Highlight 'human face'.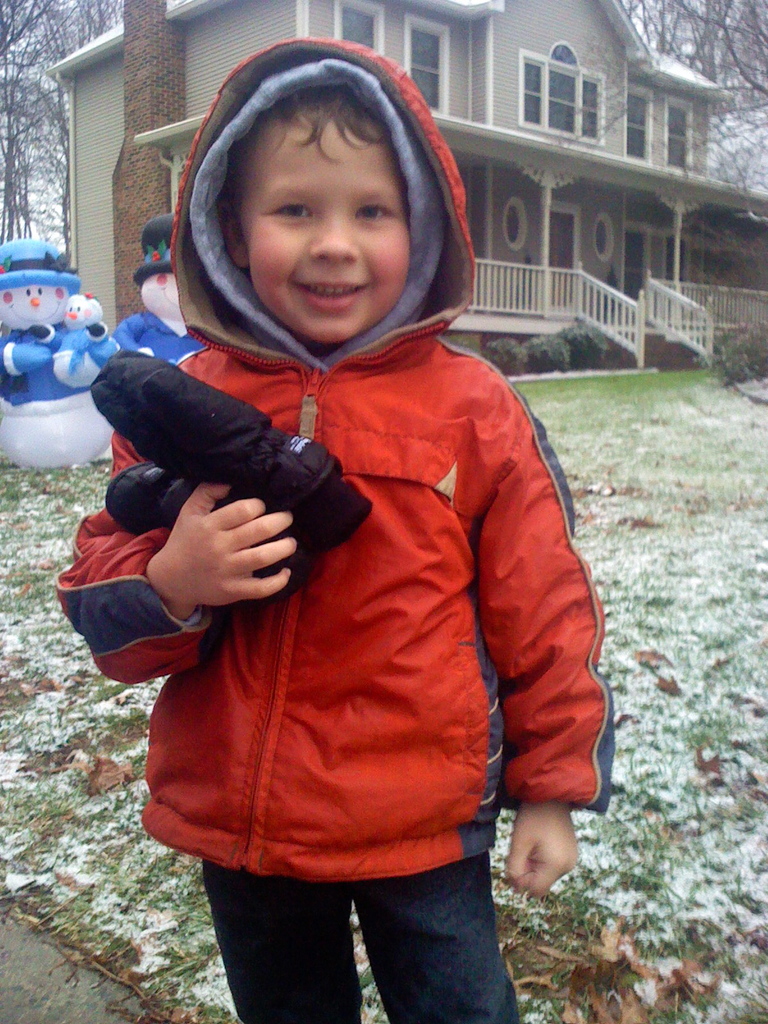
Highlighted region: {"left": 236, "top": 118, "right": 411, "bottom": 340}.
